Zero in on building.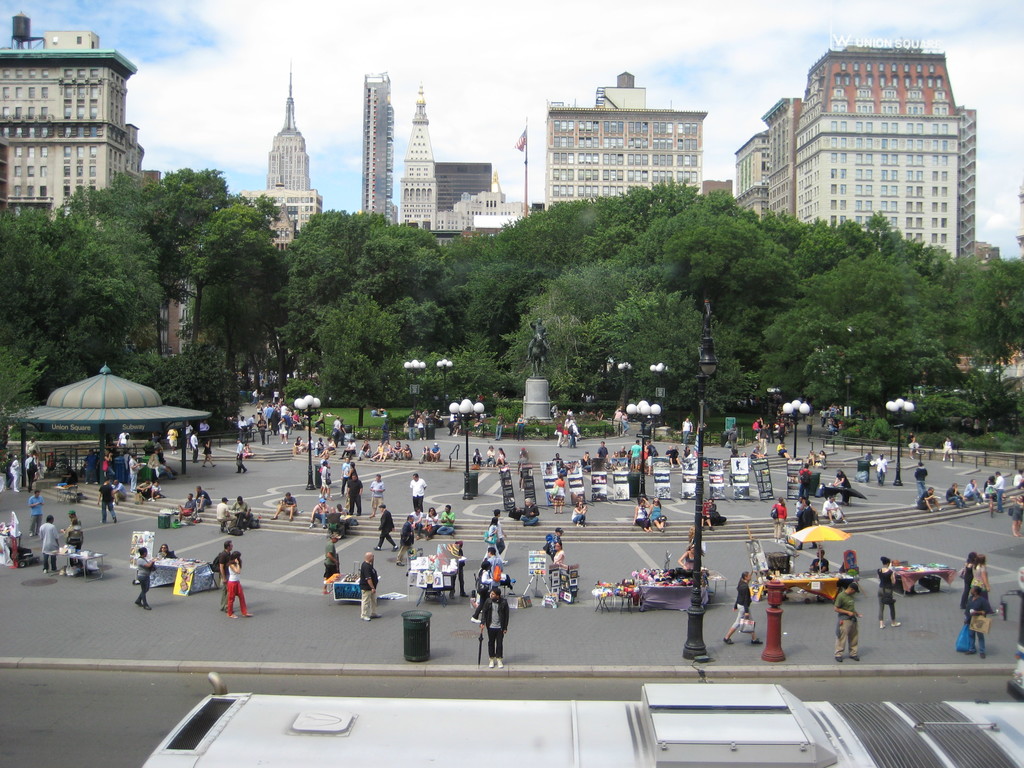
Zeroed in: <box>760,37,975,263</box>.
